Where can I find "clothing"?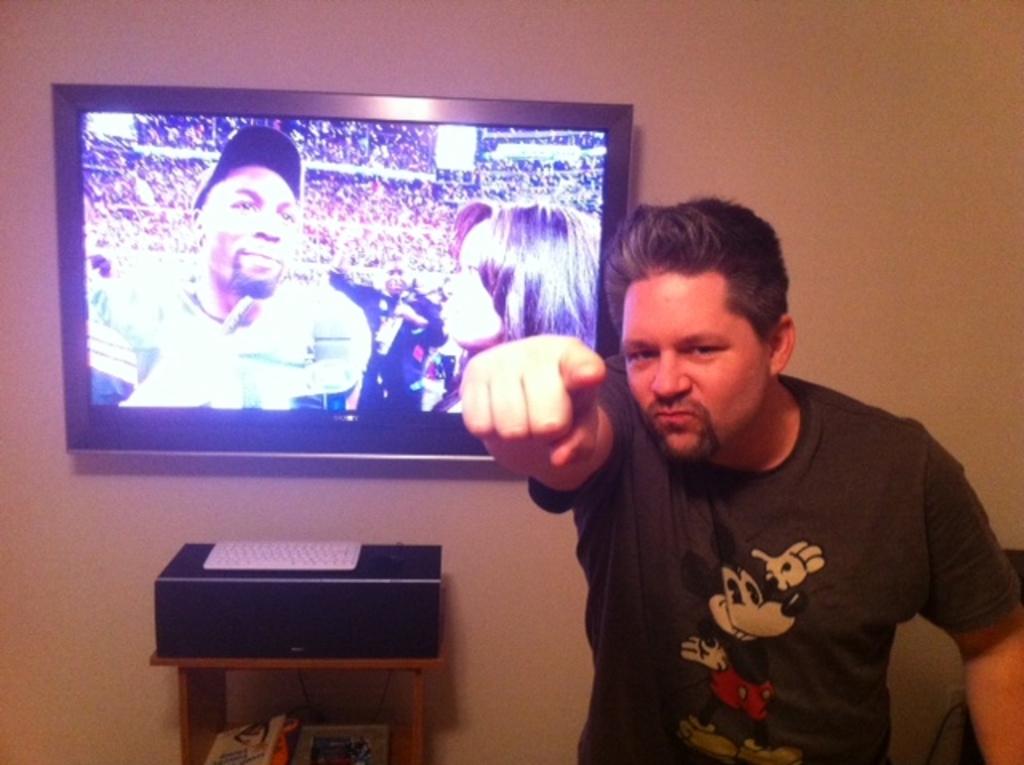
You can find it at 189, 120, 302, 214.
